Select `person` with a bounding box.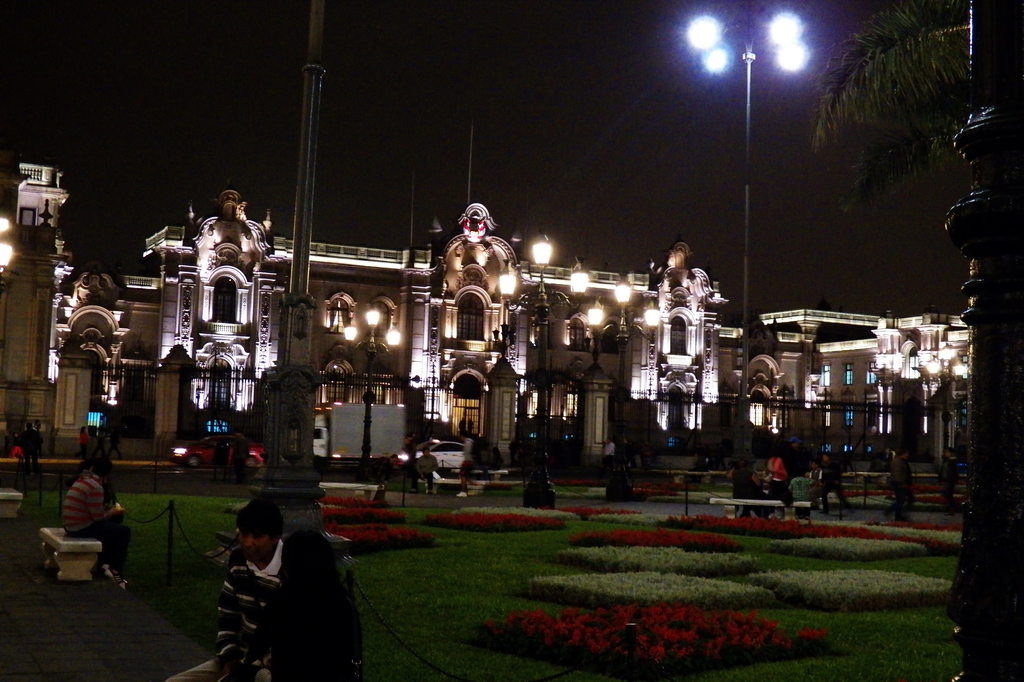
<region>454, 428, 480, 500</region>.
